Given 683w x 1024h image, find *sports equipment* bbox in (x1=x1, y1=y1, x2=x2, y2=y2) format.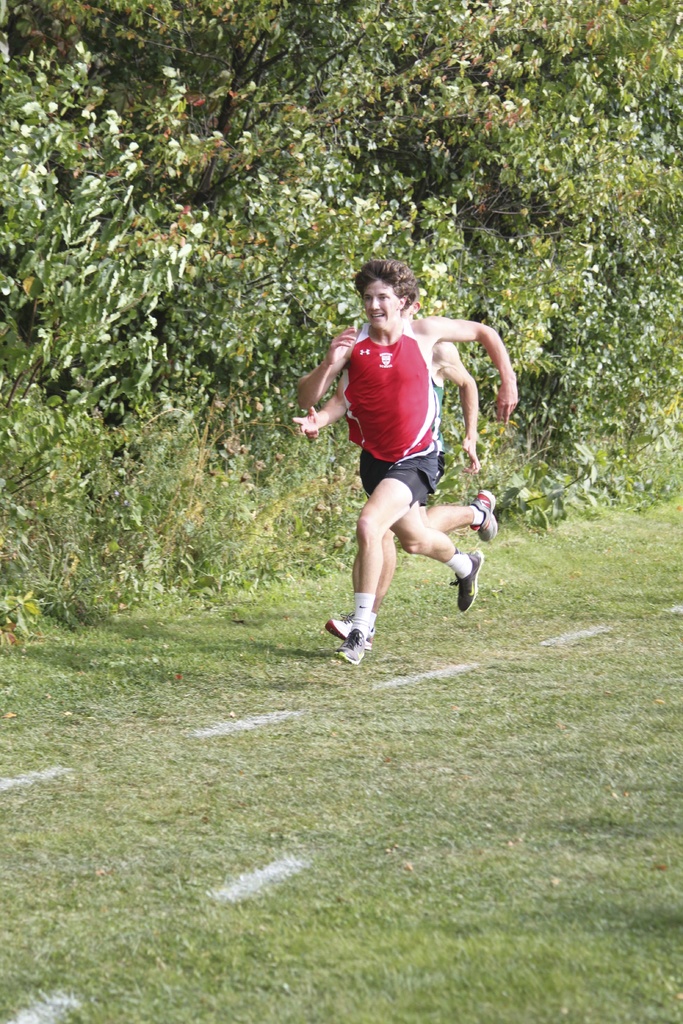
(x1=340, y1=631, x2=366, y2=668).
